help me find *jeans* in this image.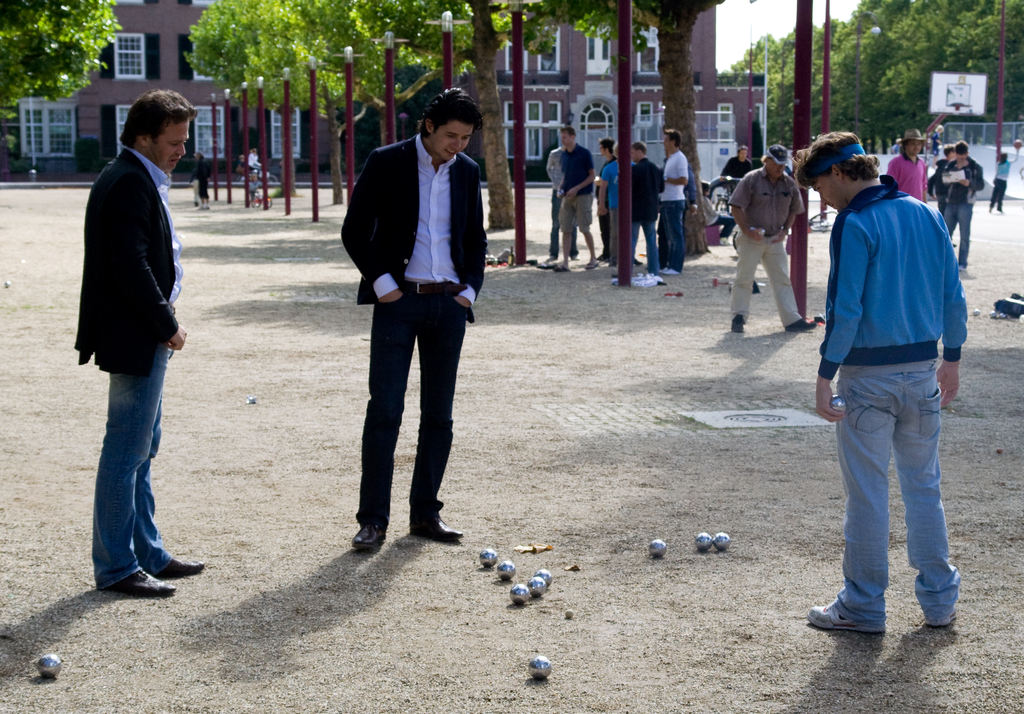
Found it: region(811, 362, 964, 648).
